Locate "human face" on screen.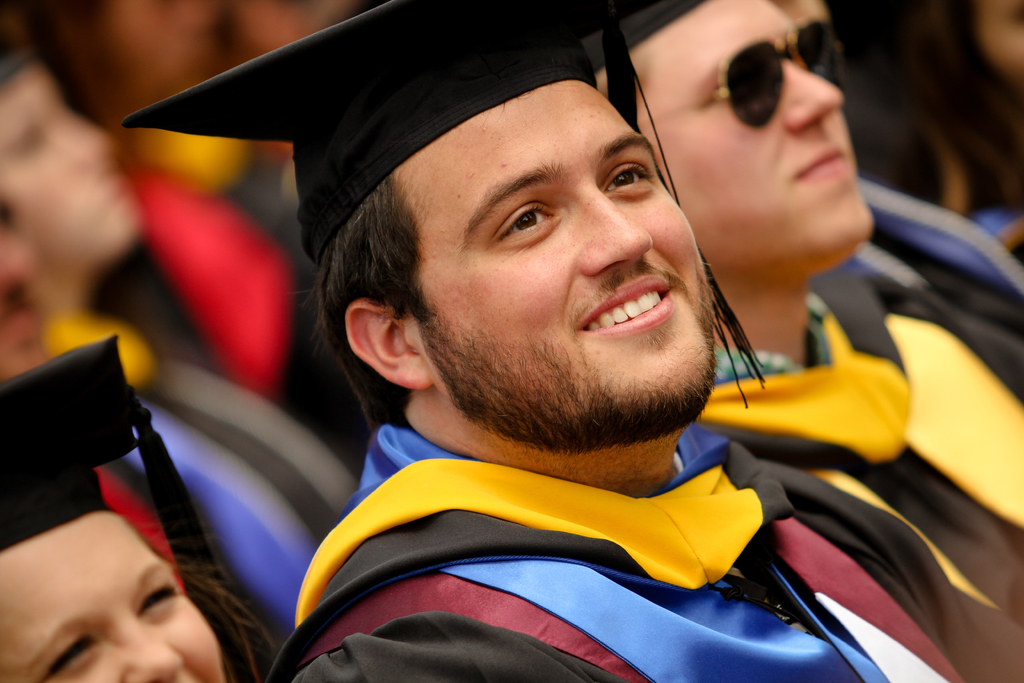
On screen at [637,0,879,261].
